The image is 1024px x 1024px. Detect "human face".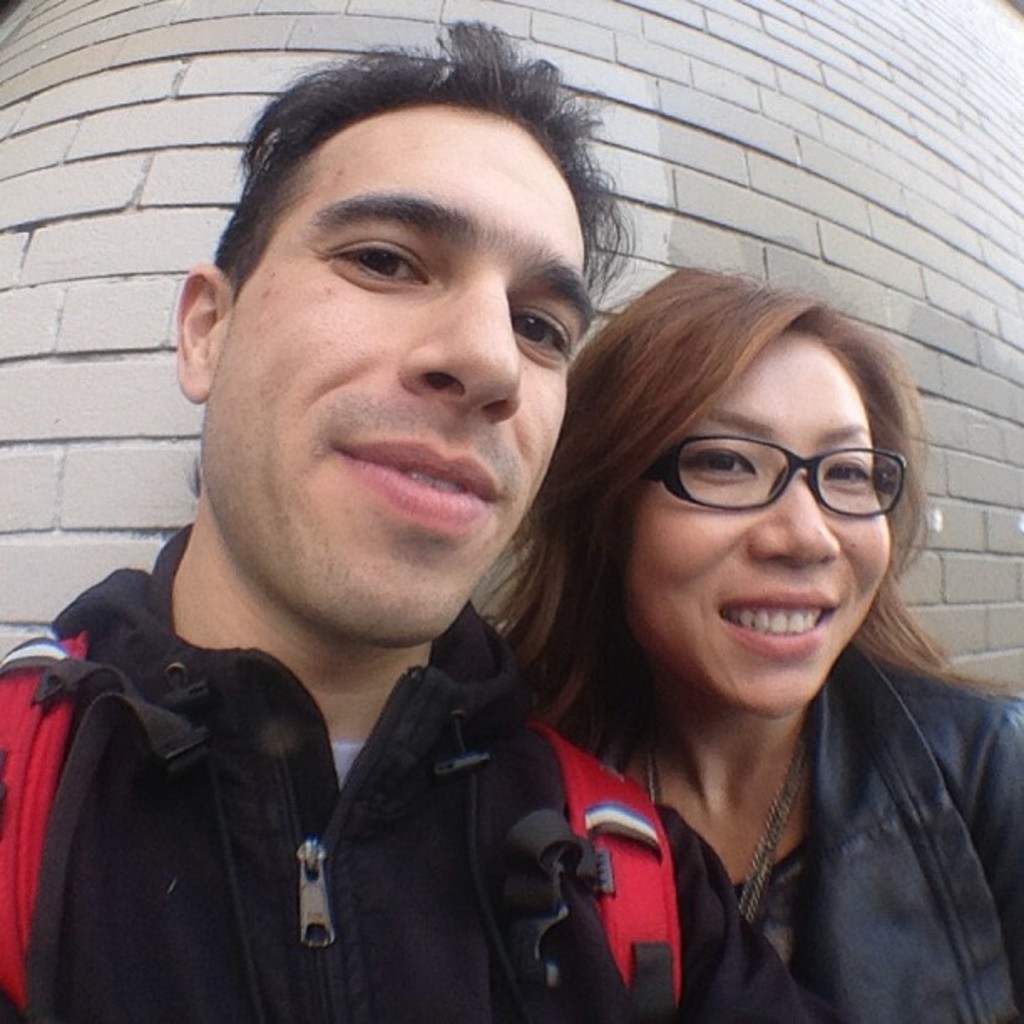
Detection: Rect(627, 333, 892, 716).
